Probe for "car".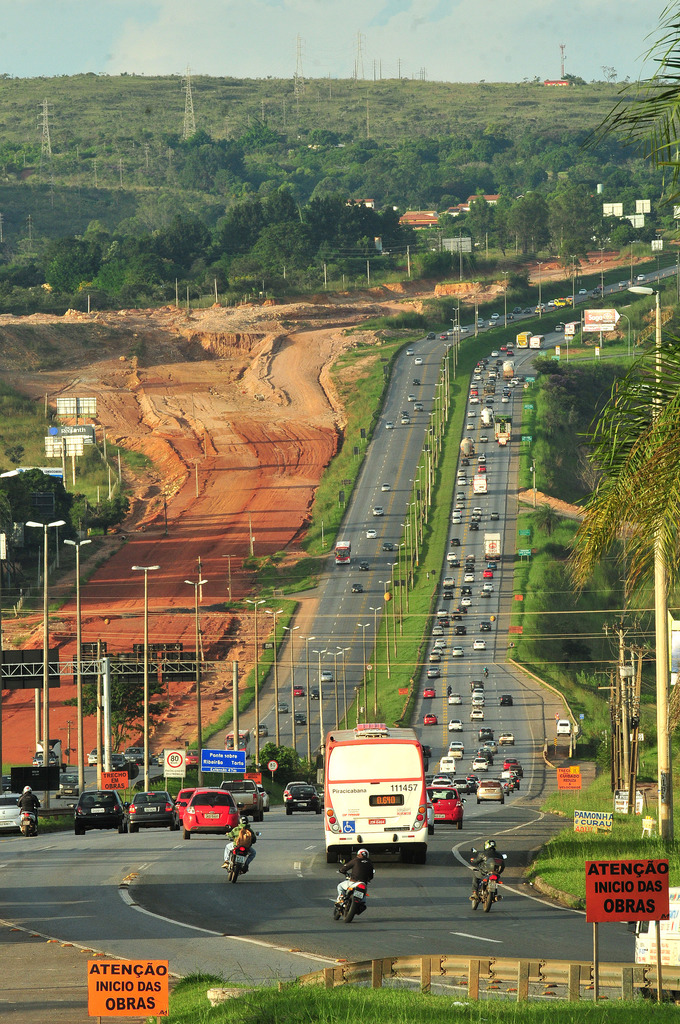
Probe result: [left=415, top=403, right=425, bottom=412].
